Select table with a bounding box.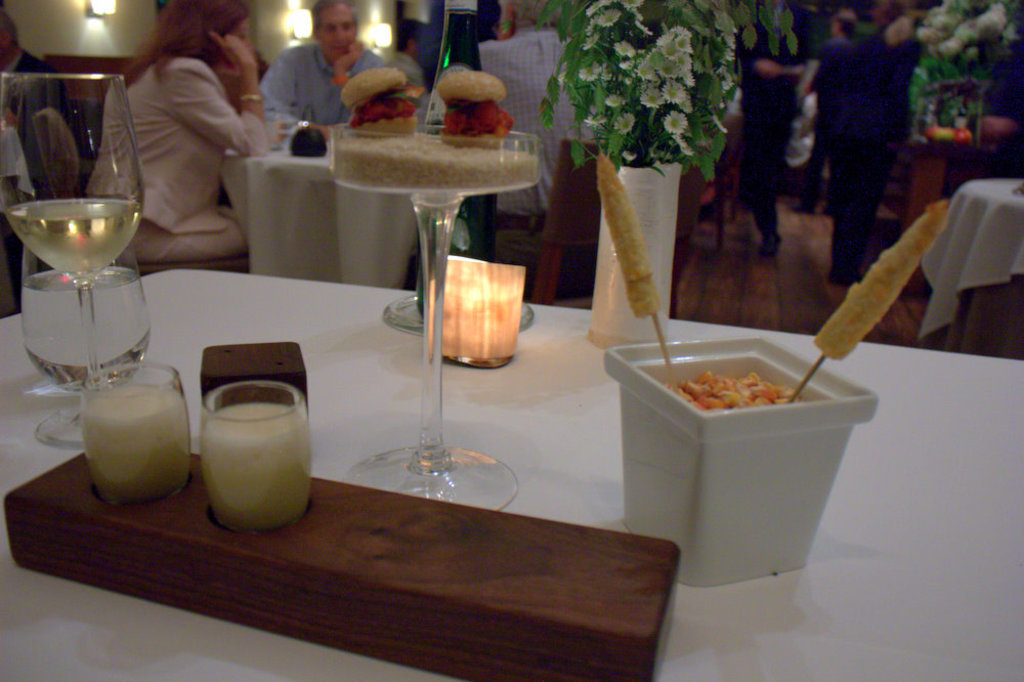
bbox(0, 262, 1023, 681).
